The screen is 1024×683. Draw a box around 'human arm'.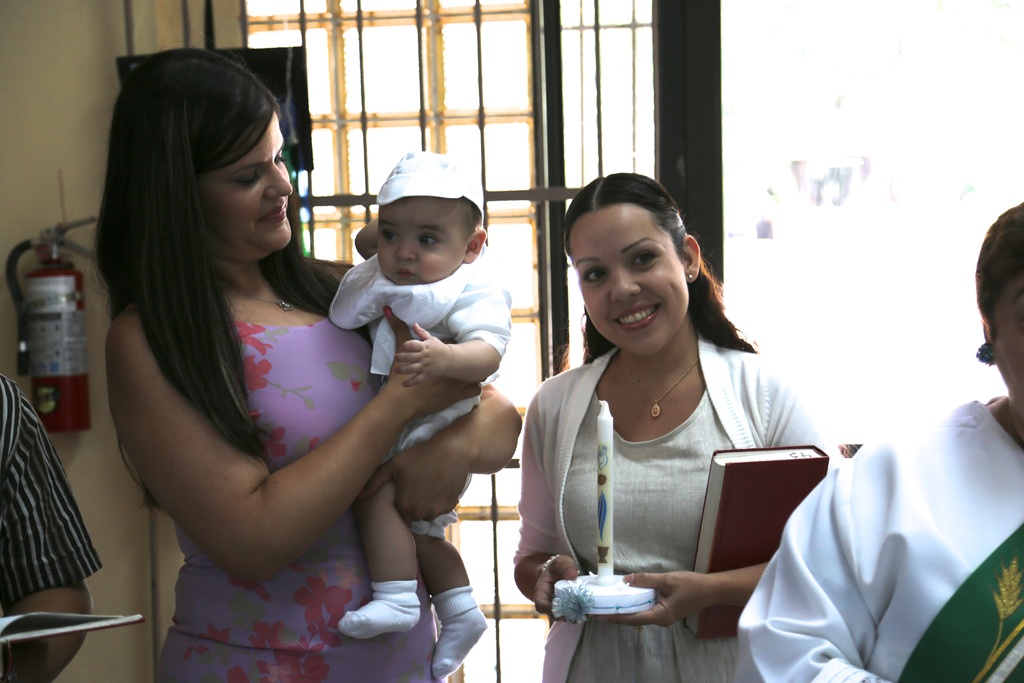
(736,480,899,682).
